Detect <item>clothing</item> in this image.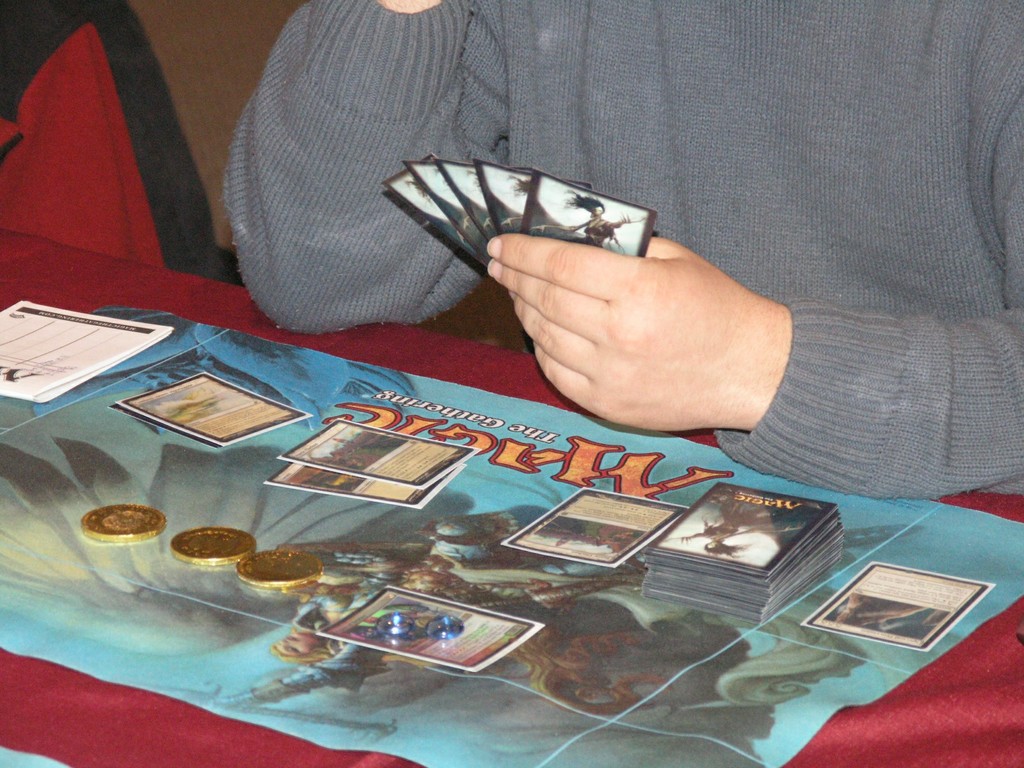
Detection: (left=570, top=217, right=620, bottom=248).
